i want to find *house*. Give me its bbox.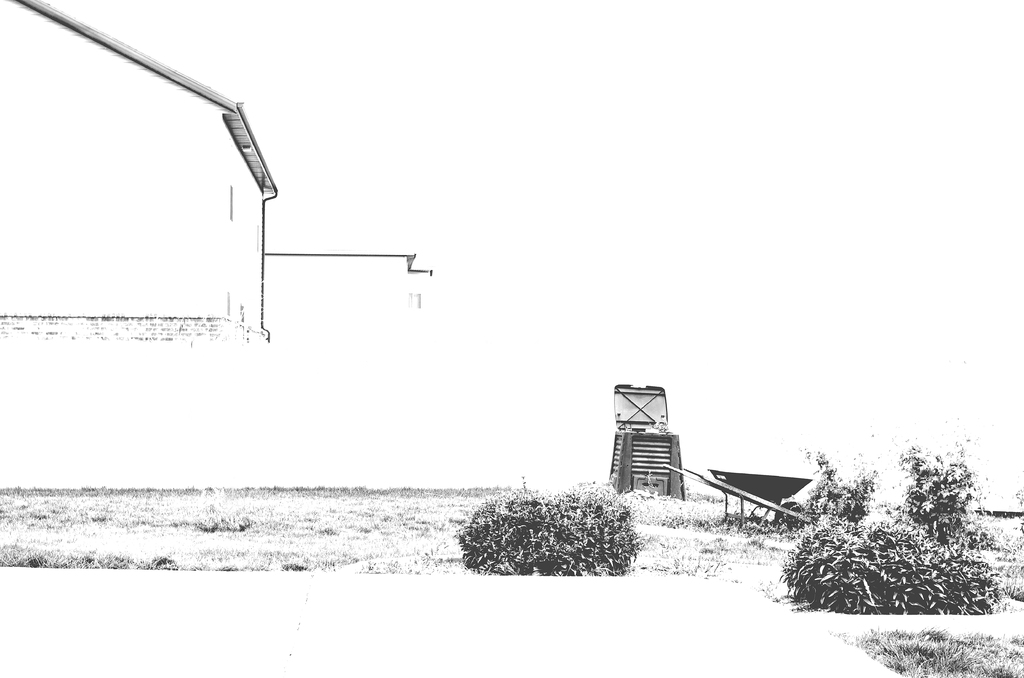
region(264, 254, 433, 317).
